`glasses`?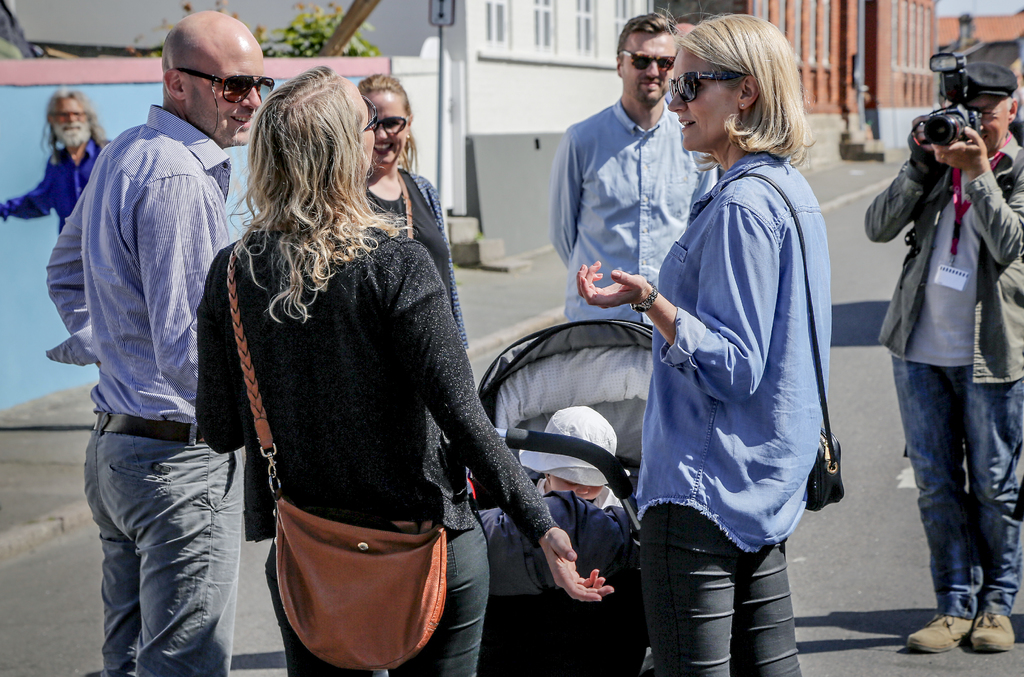
bbox=(666, 70, 738, 103)
